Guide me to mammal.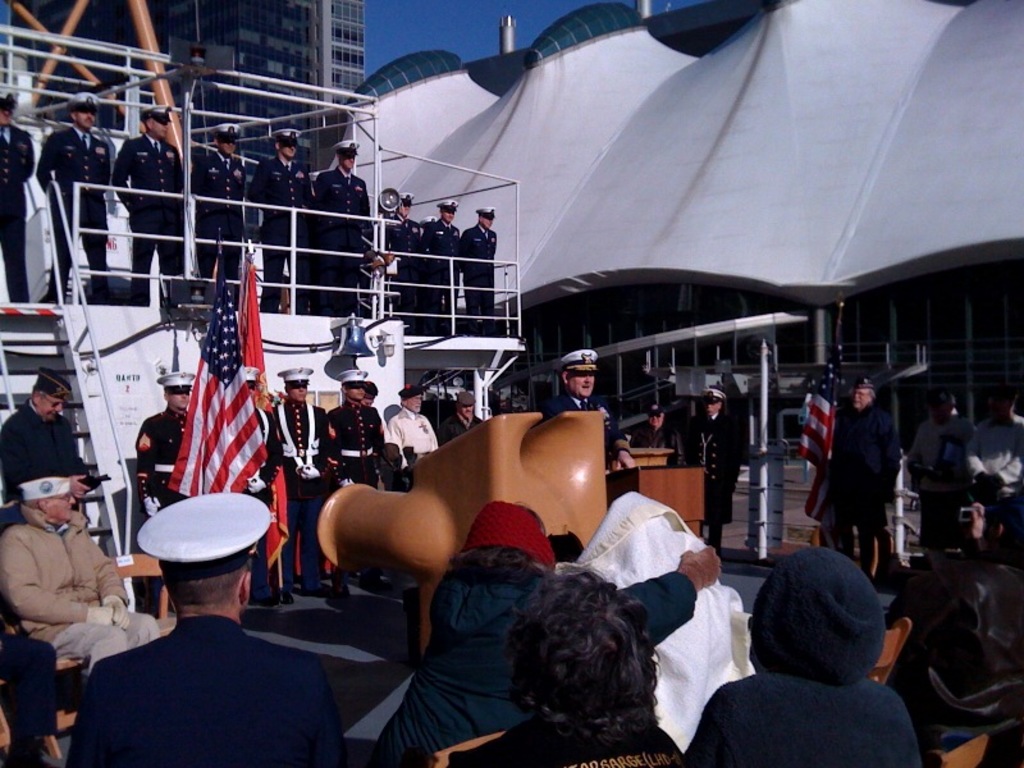
Guidance: 458/205/497/323.
